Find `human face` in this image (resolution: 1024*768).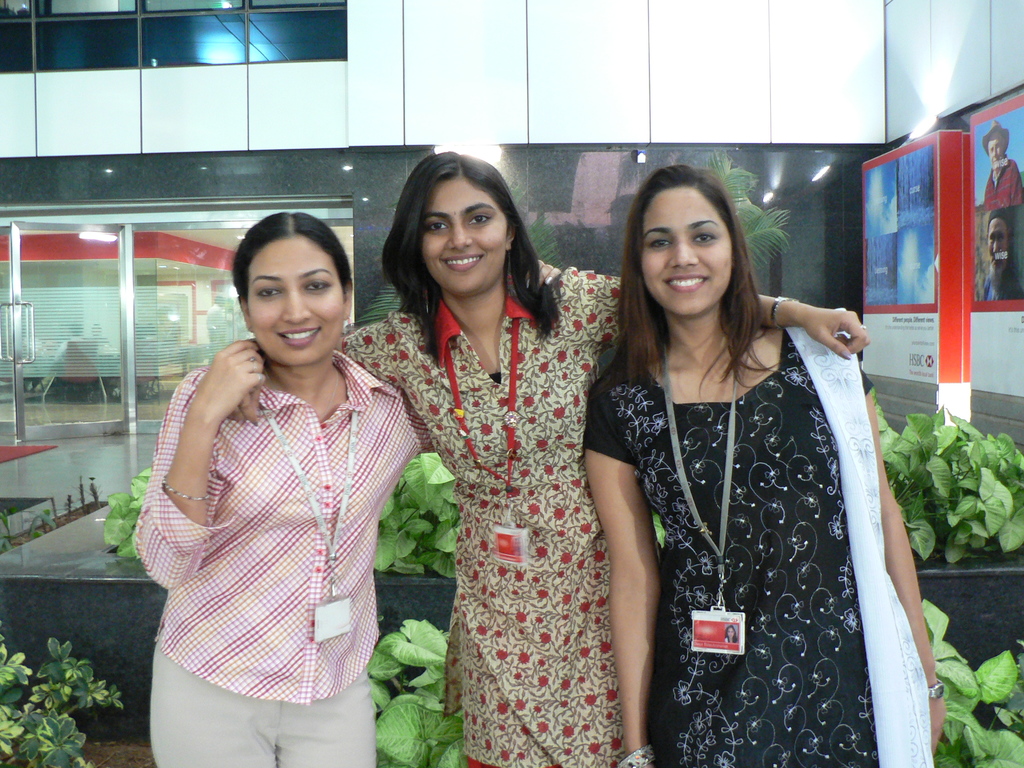
[991, 140, 1001, 166].
